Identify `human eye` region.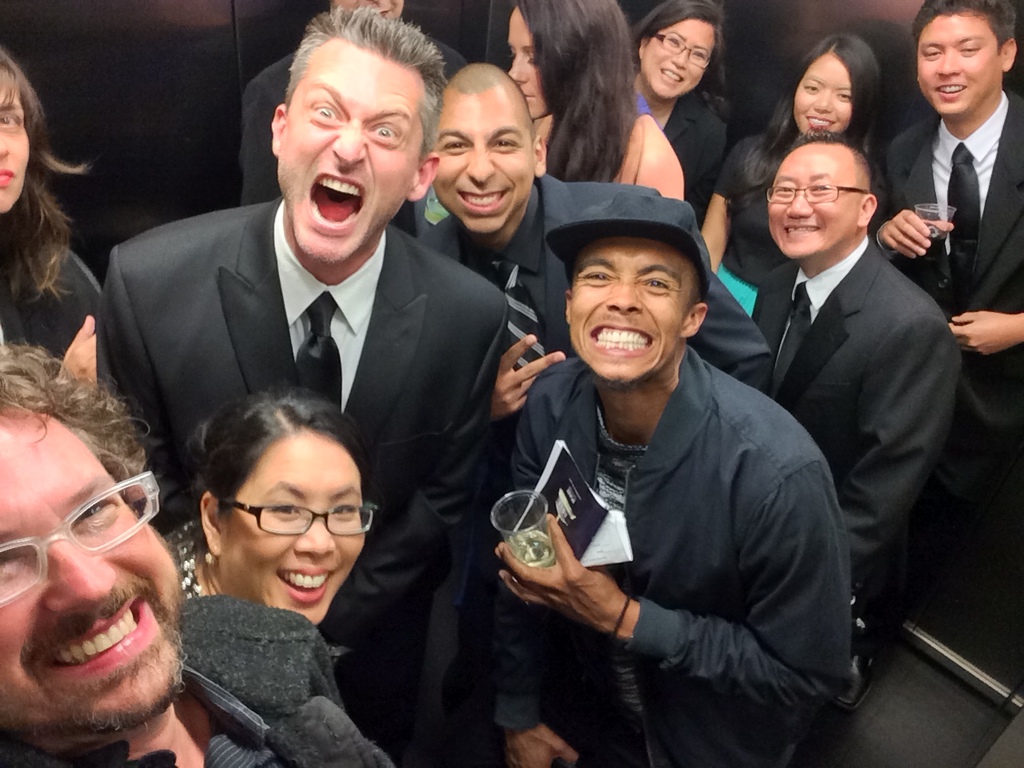
Region: bbox=(368, 122, 398, 142).
